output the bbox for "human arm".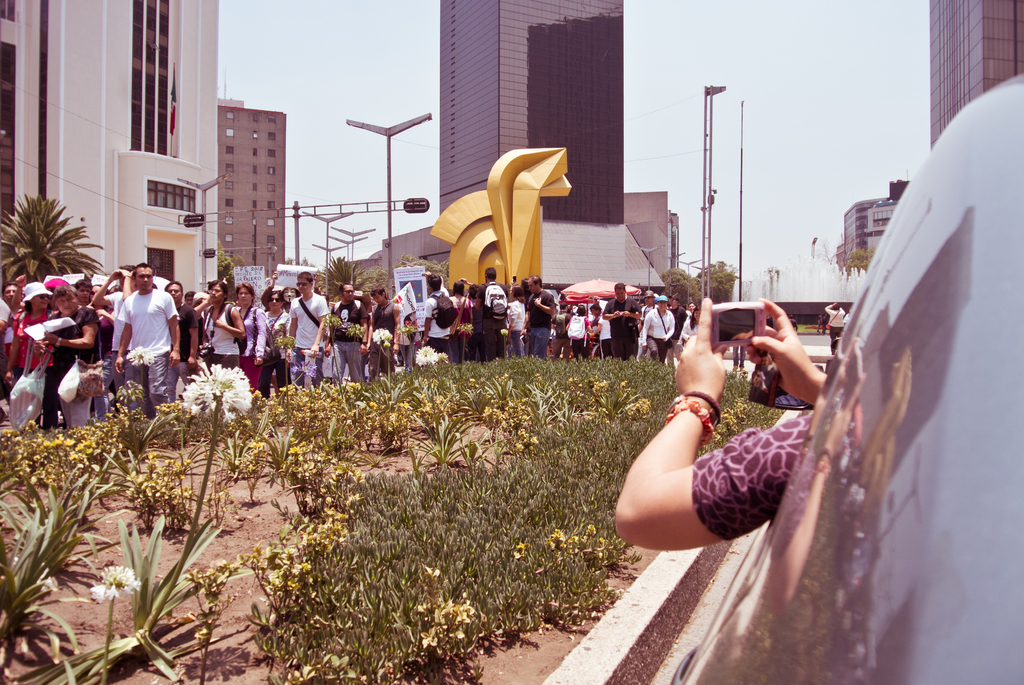
bbox=[586, 315, 593, 335].
